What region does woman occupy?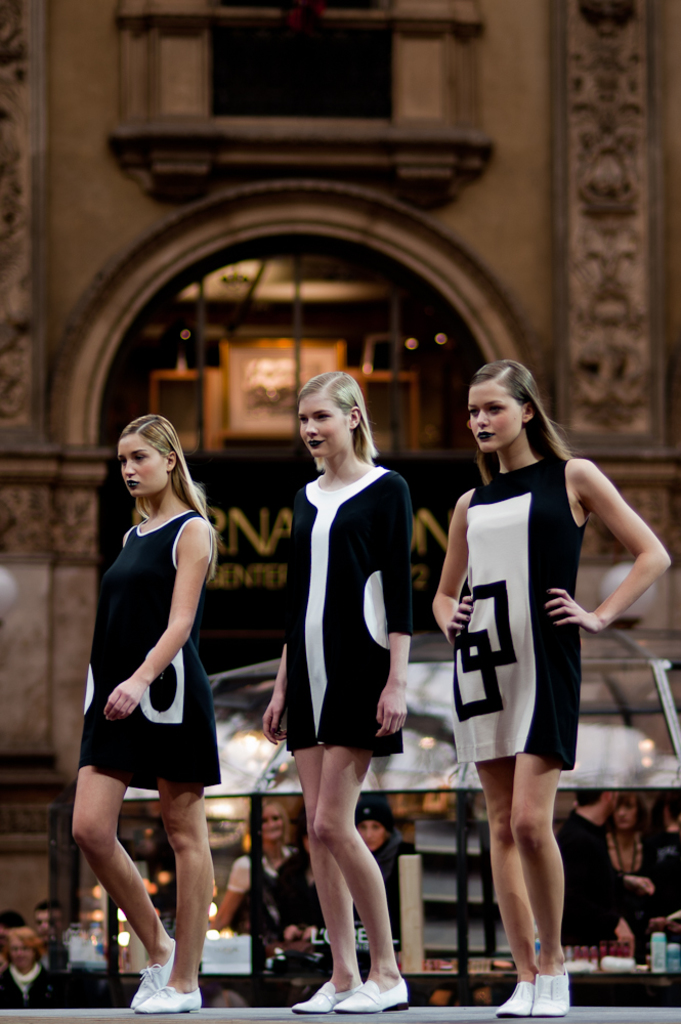
0 923 65 1012.
